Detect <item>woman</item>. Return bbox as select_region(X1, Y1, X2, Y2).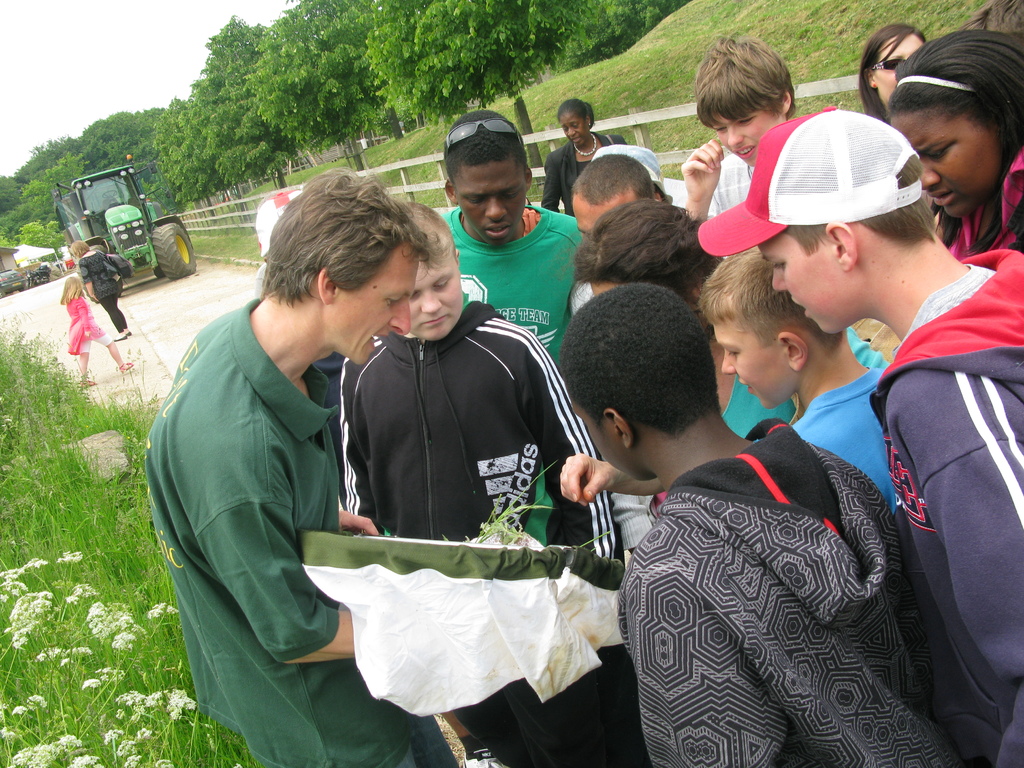
select_region(891, 10, 1023, 282).
